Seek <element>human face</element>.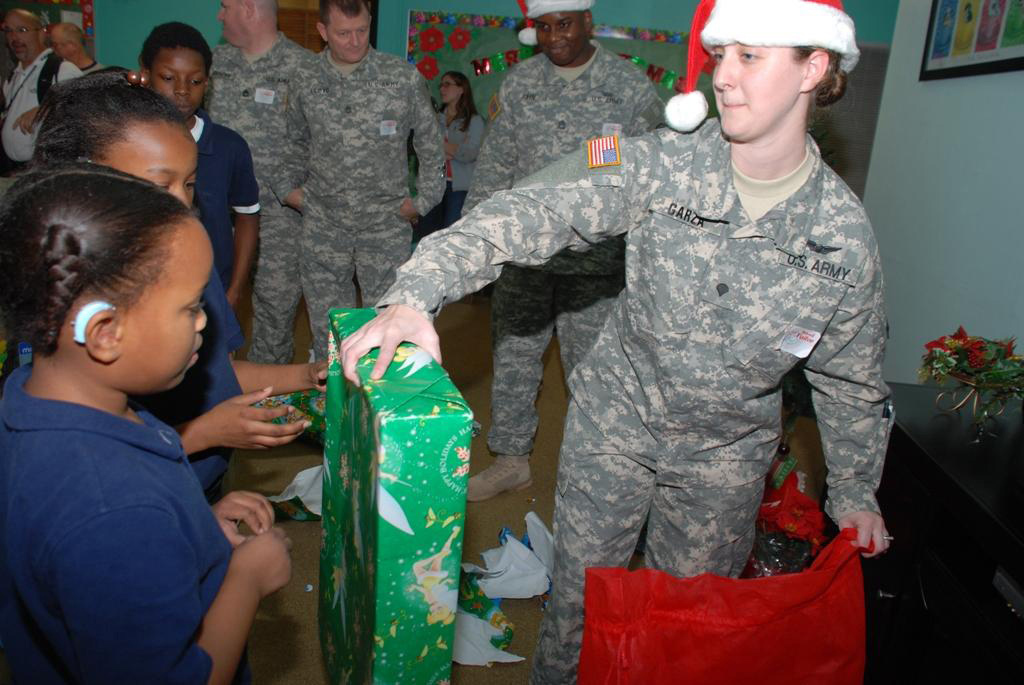
bbox=[693, 29, 801, 138].
